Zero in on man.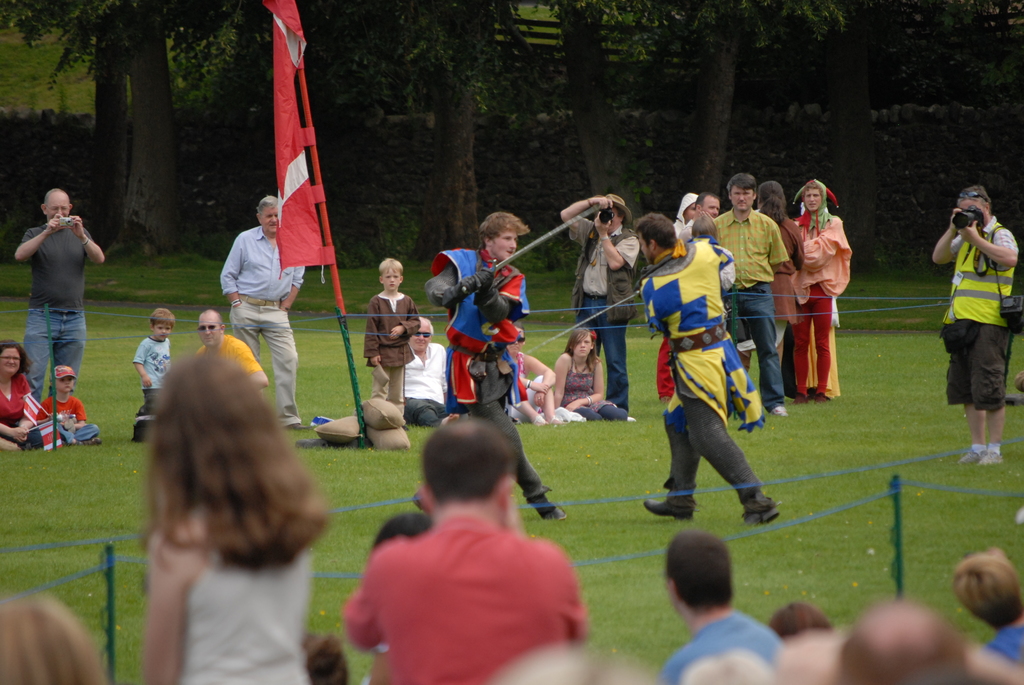
Zeroed in: BBox(658, 530, 780, 684).
